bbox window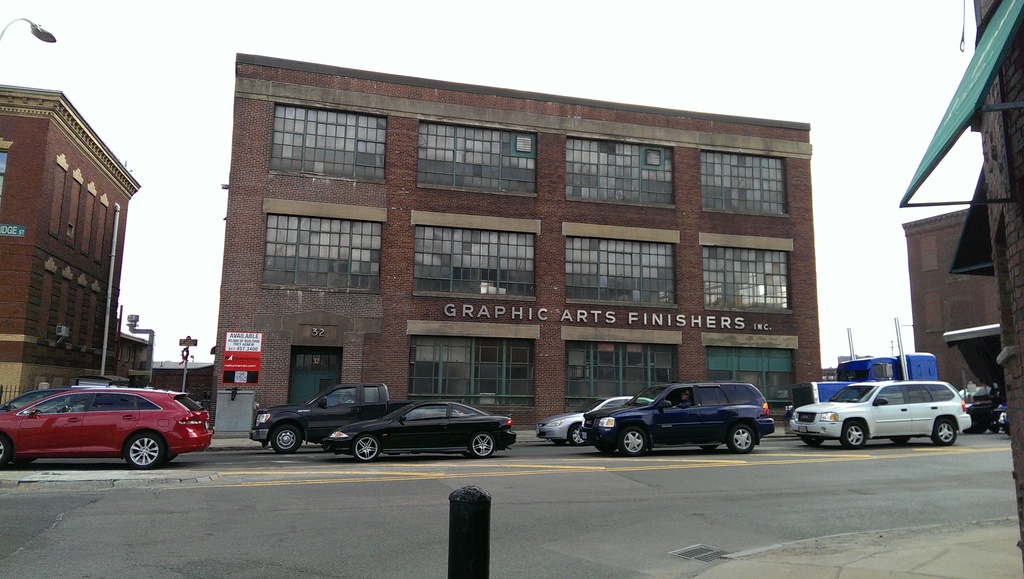
crop(268, 213, 383, 298)
